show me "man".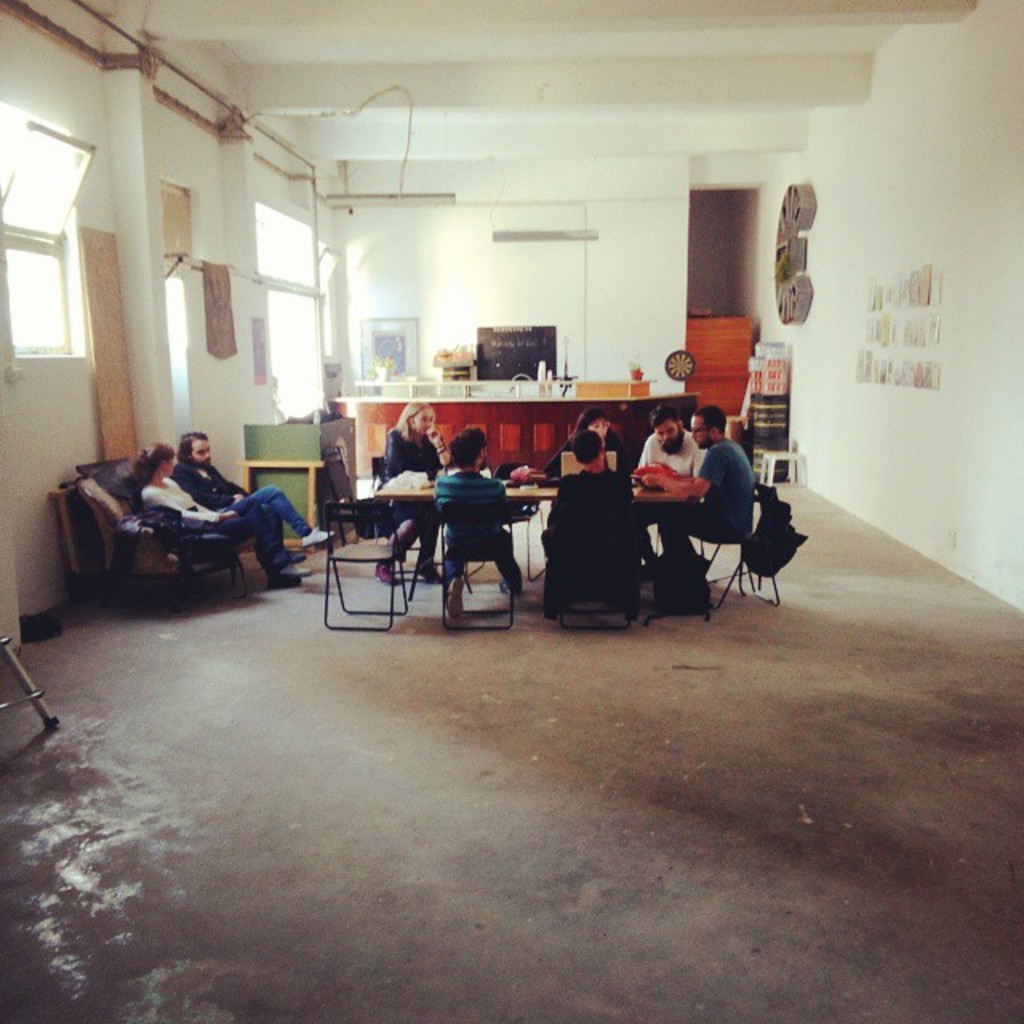
"man" is here: BBox(178, 429, 333, 565).
